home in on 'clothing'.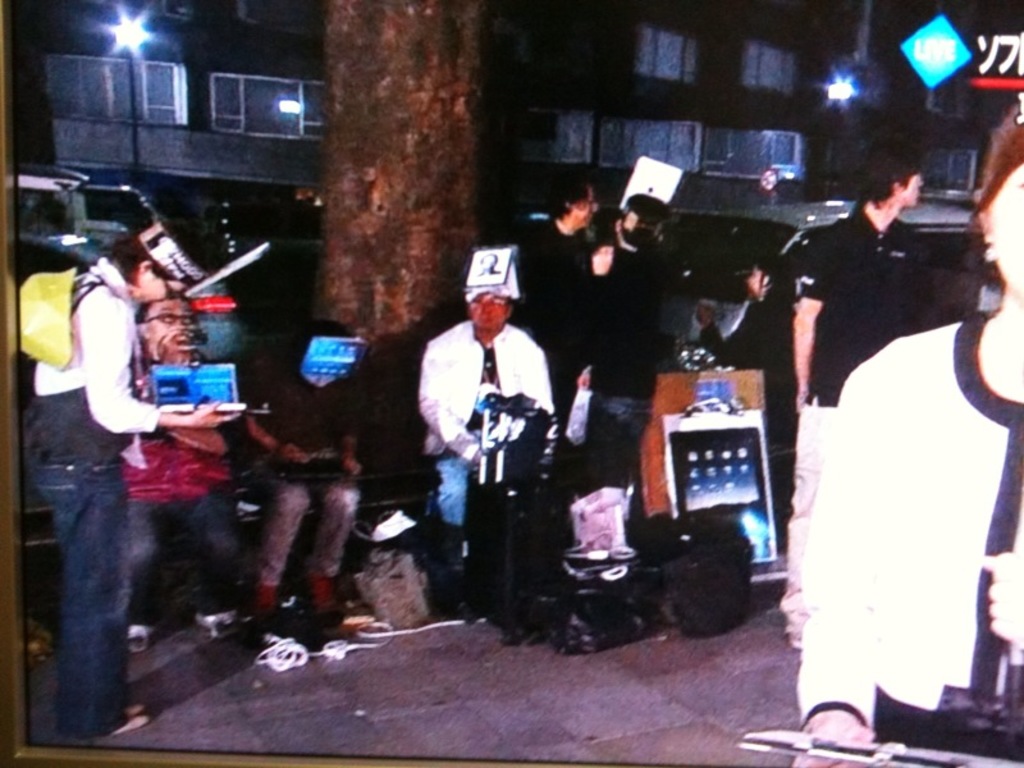
Homed in at crop(129, 348, 230, 626).
